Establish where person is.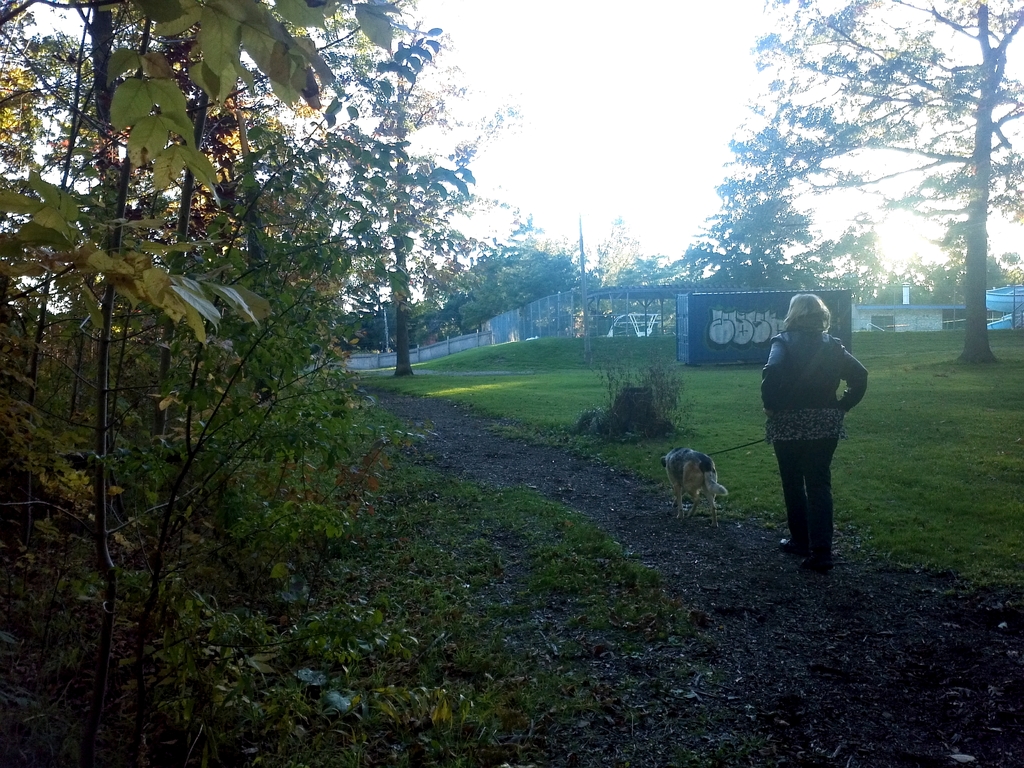
Established at detection(760, 290, 872, 566).
